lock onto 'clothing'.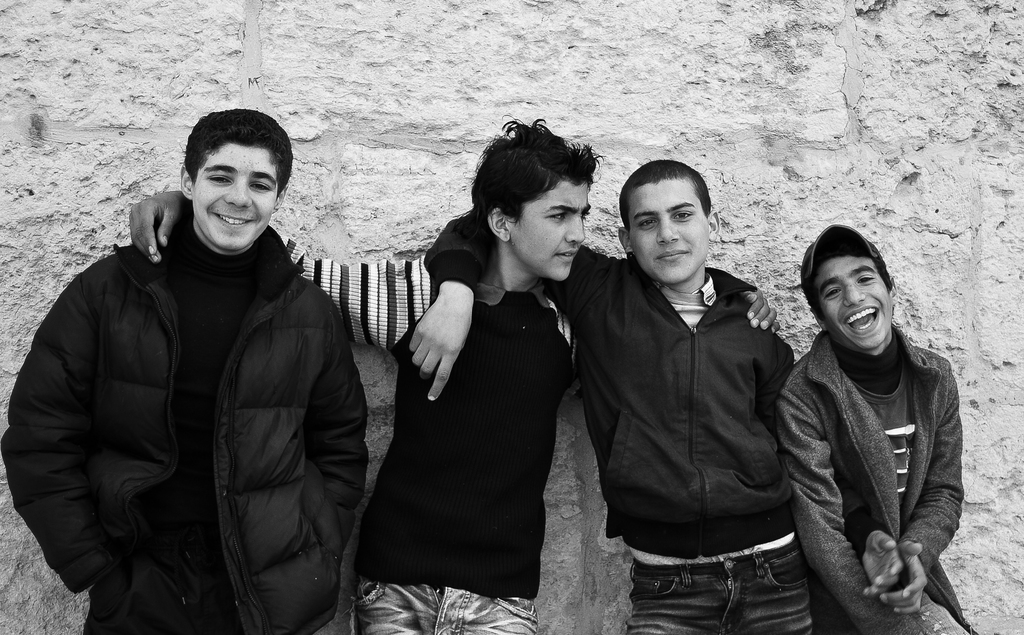
Locked: 775,328,985,634.
